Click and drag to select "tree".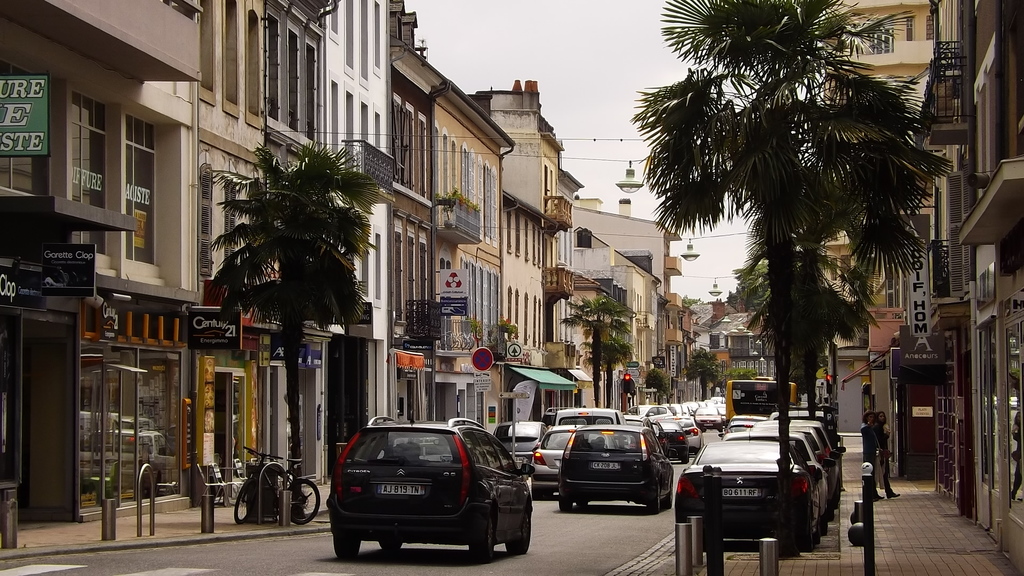
Selection: pyautogui.locateOnScreen(206, 134, 394, 498).
